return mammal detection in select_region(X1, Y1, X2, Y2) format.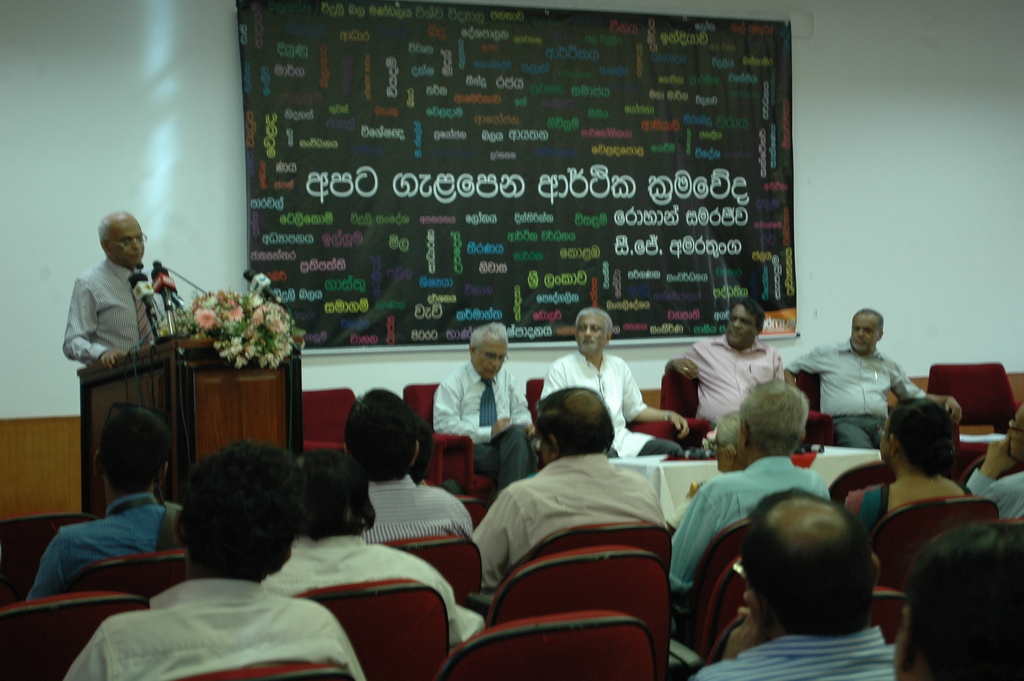
select_region(64, 210, 180, 368).
